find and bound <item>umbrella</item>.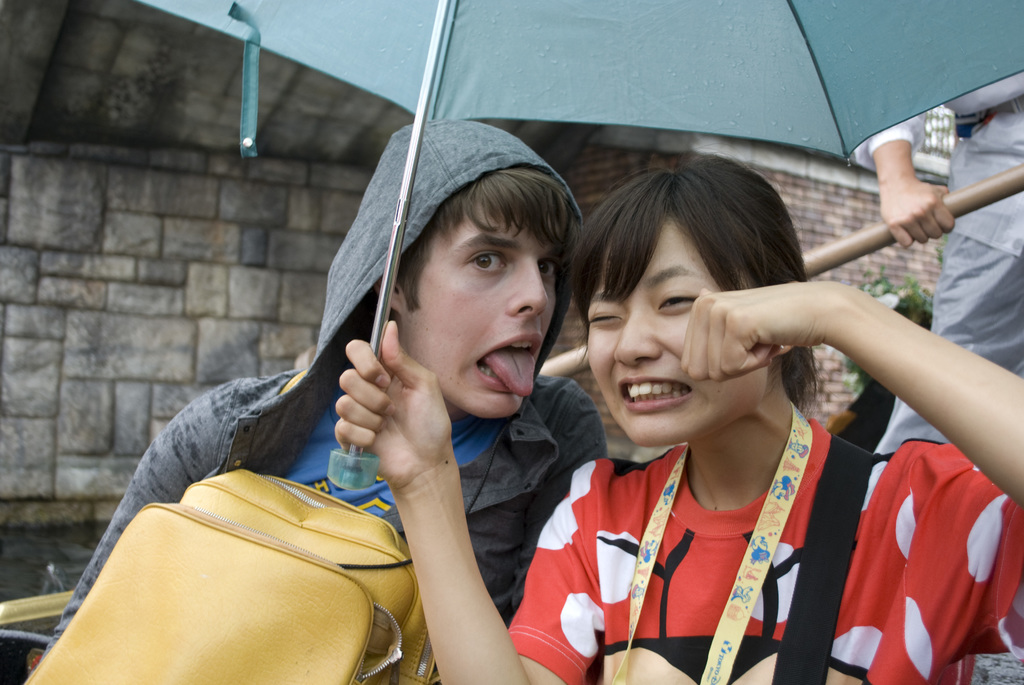
Bound: box=[132, 0, 1023, 494].
